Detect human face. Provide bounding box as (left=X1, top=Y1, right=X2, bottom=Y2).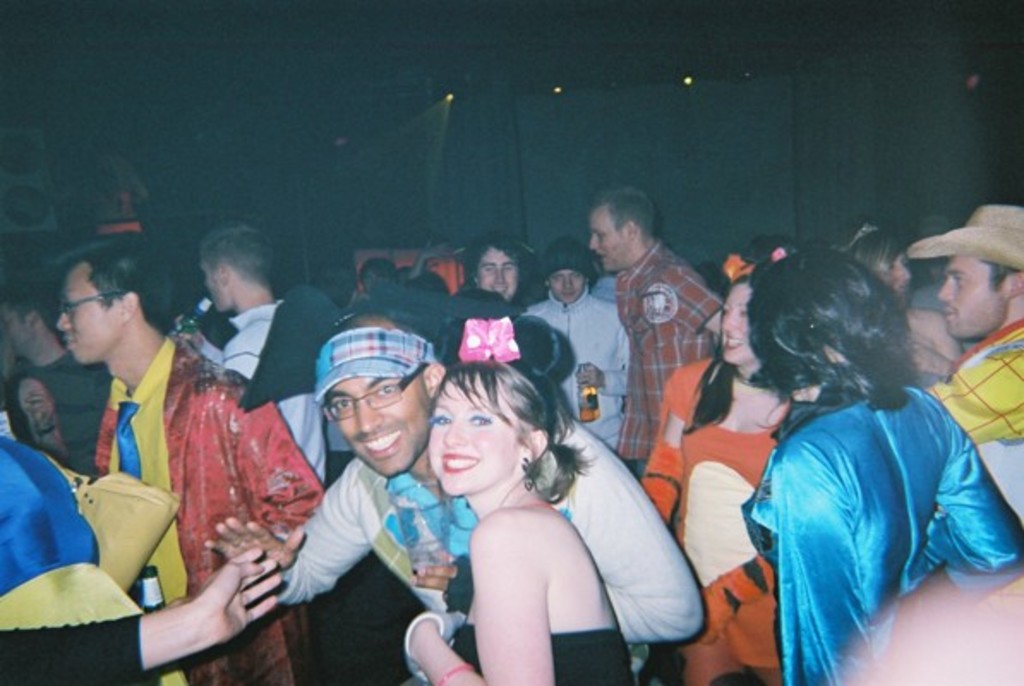
(left=726, top=293, right=750, bottom=370).
